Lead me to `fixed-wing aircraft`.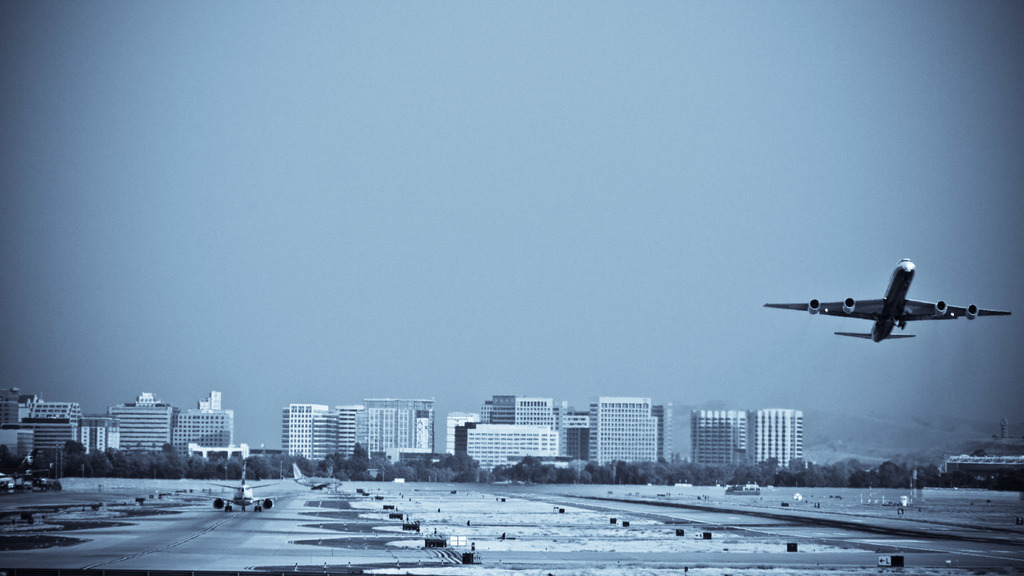
Lead to <box>762,259,1018,345</box>.
